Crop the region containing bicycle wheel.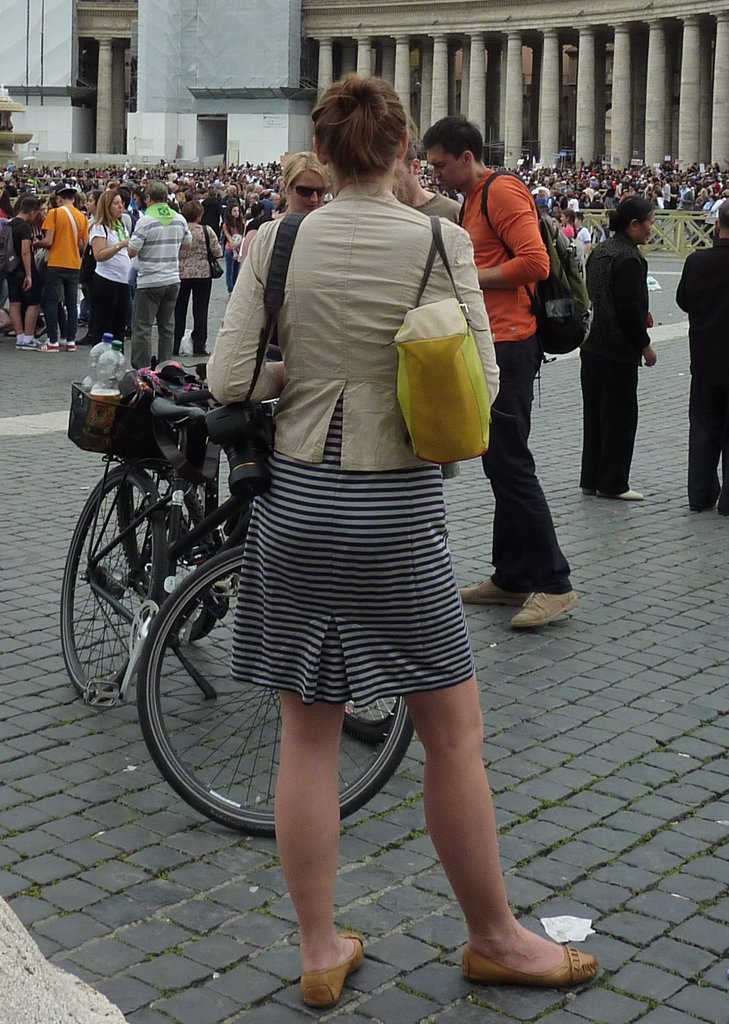
Crop region: region(55, 463, 180, 715).
